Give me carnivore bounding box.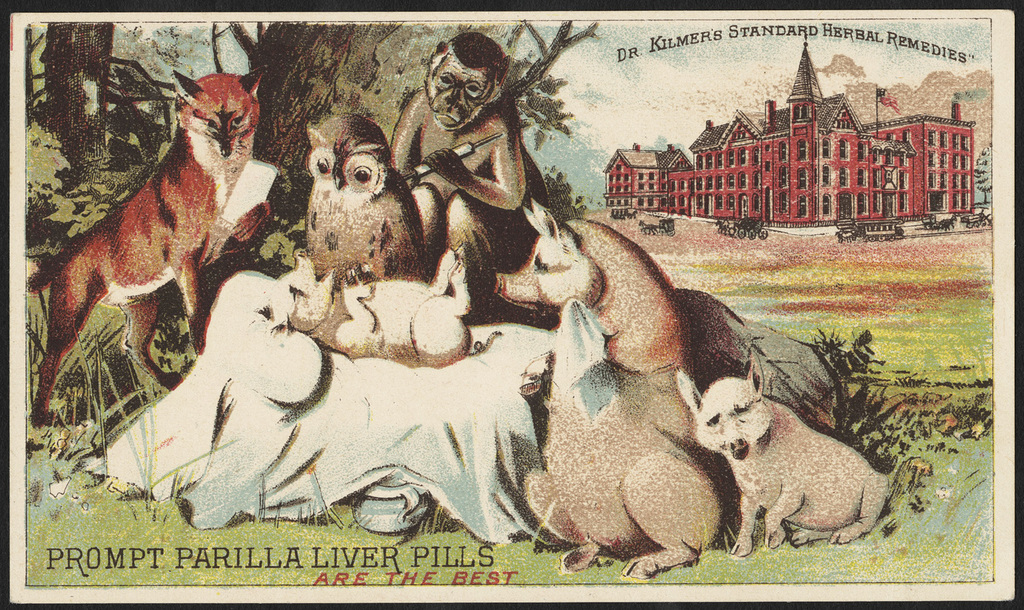
[480,190,861,419].
